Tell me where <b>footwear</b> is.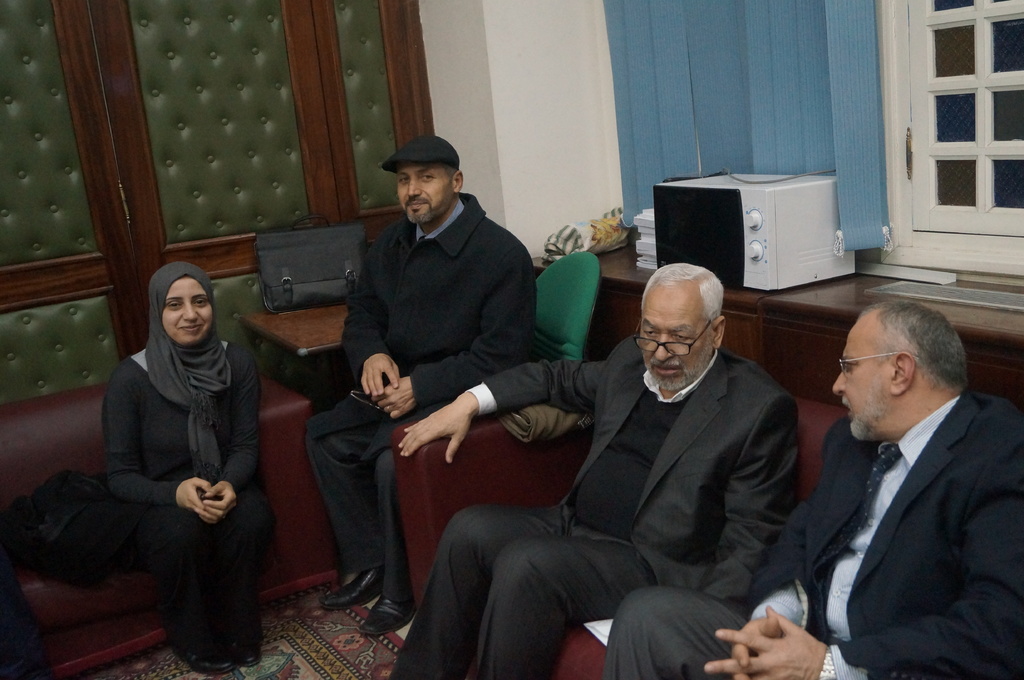
<b>footwear</b> is at region(335, 583, 411, 656).
